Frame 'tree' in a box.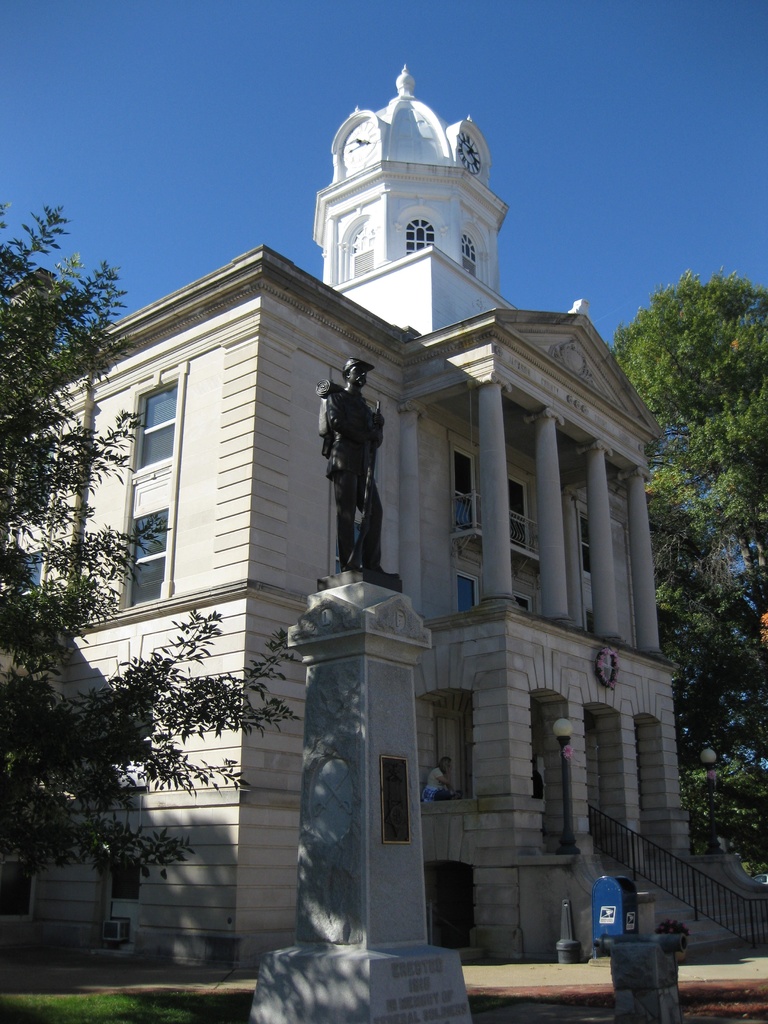
region(0, 204, 293, 914).
